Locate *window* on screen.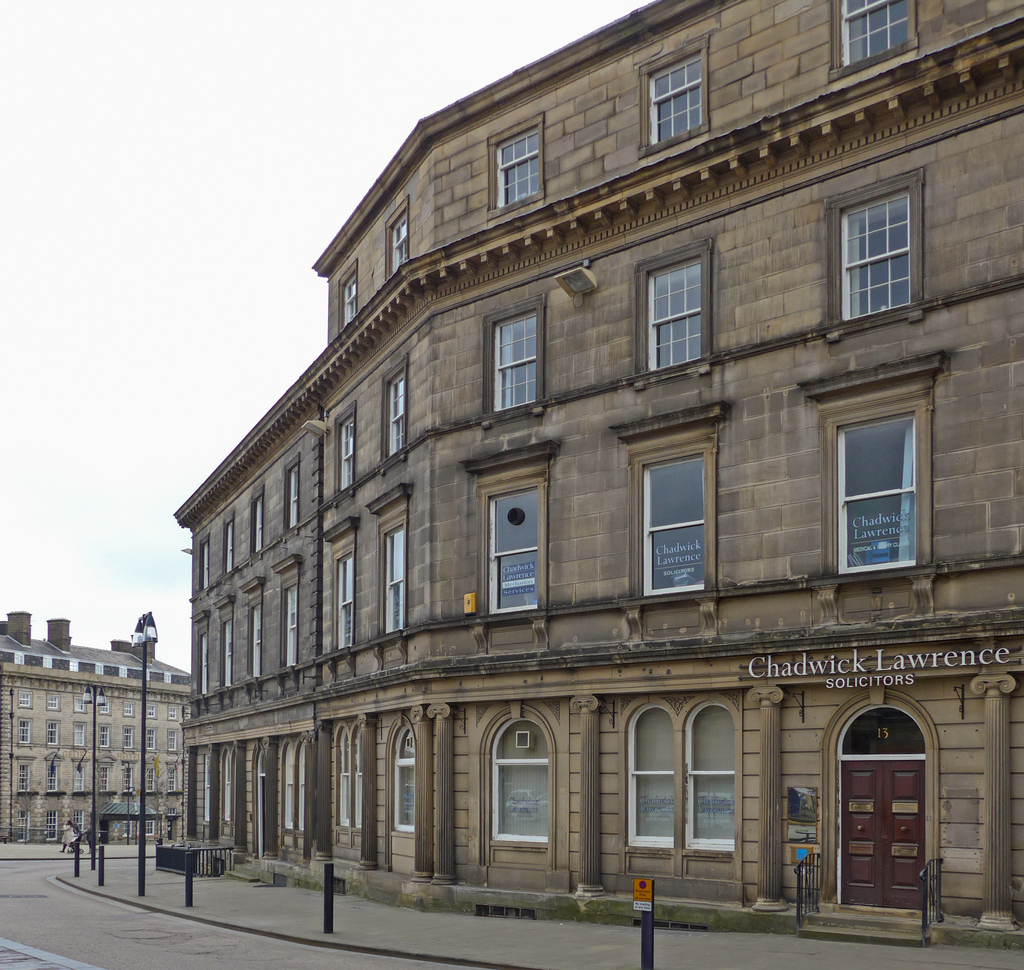
On screen at x1=823, y1=390, x2=941, y2=569.
